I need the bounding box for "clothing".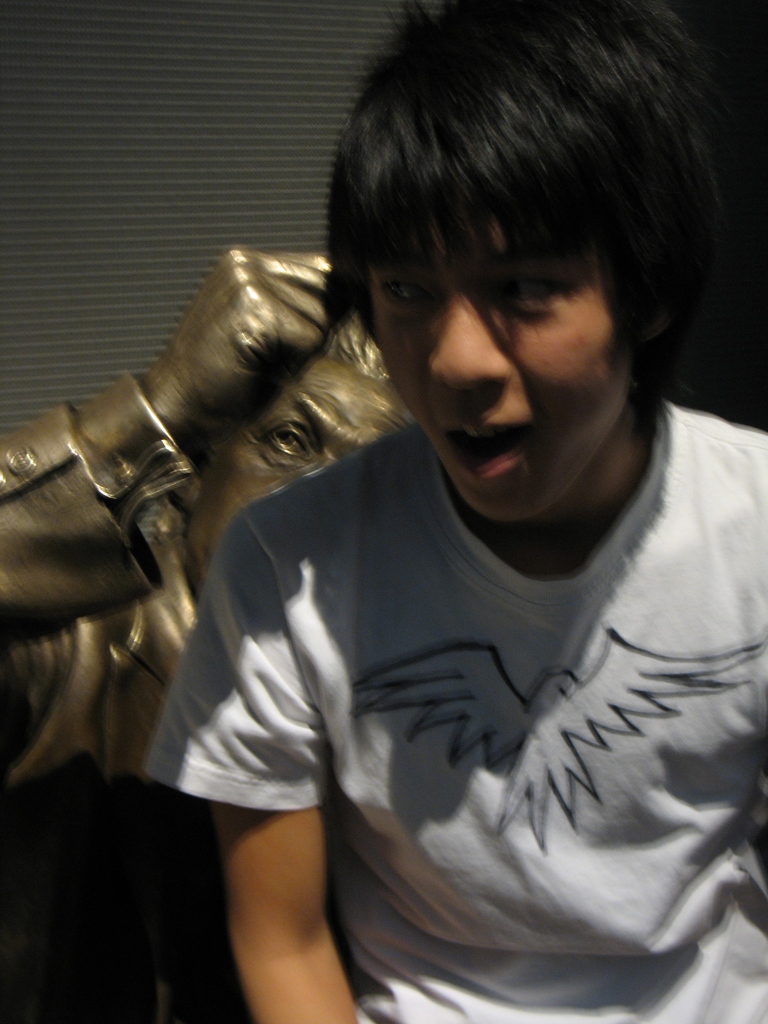
Here it is: box=[143, 408, 767, 1023].
